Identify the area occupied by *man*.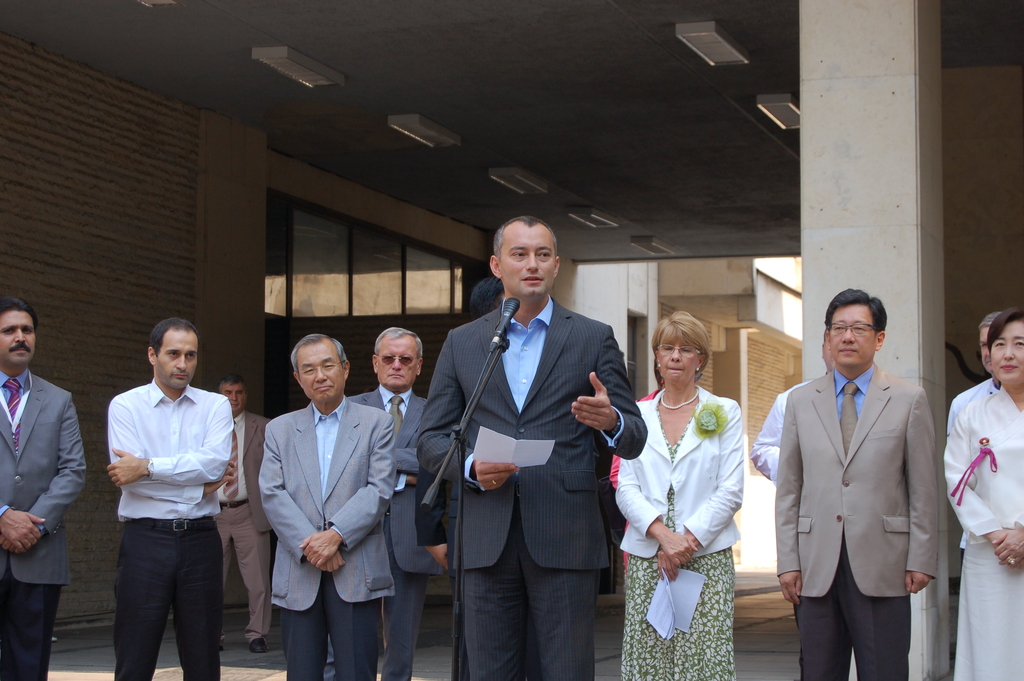
Area: box=[254, 332, 394, 680].
